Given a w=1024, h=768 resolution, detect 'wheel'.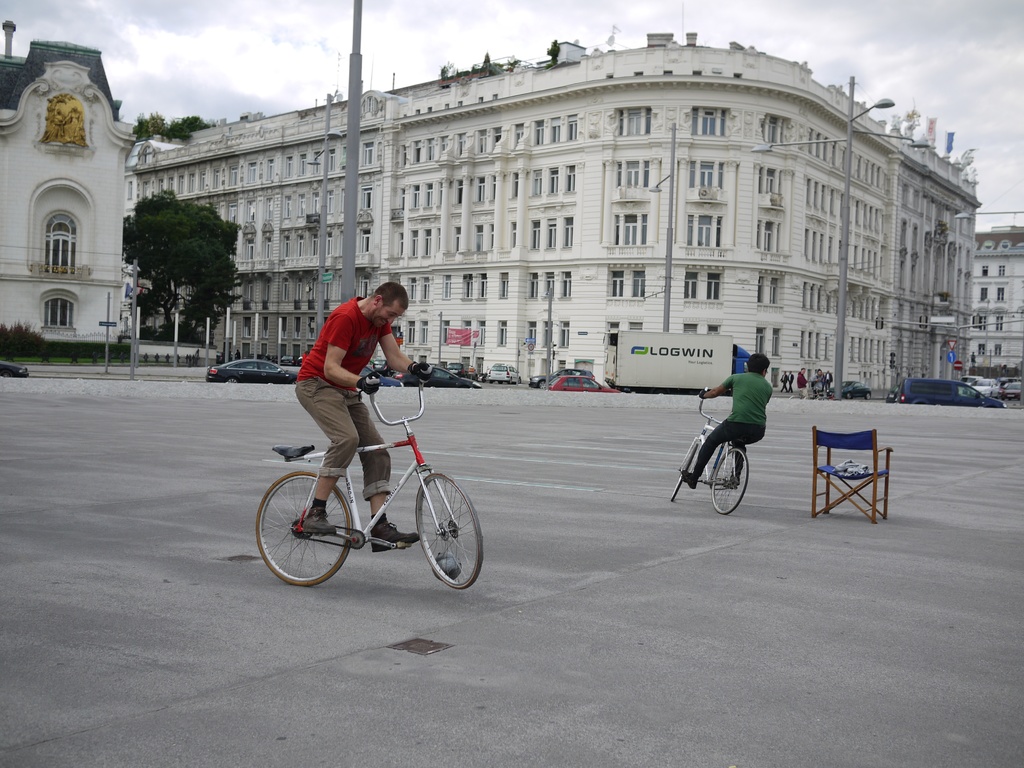
box=[538, 379, 547, 388].
